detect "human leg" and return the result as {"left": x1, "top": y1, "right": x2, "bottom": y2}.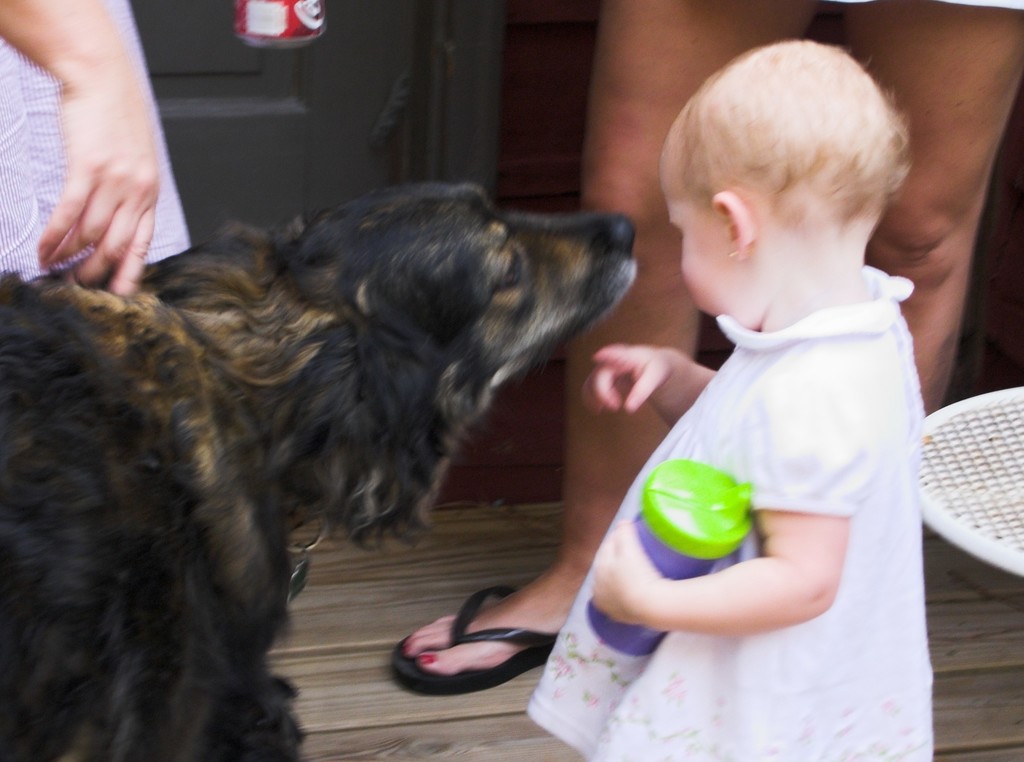
{"left": 397, "top": 0, "right": 813, "bottom": 690}.
